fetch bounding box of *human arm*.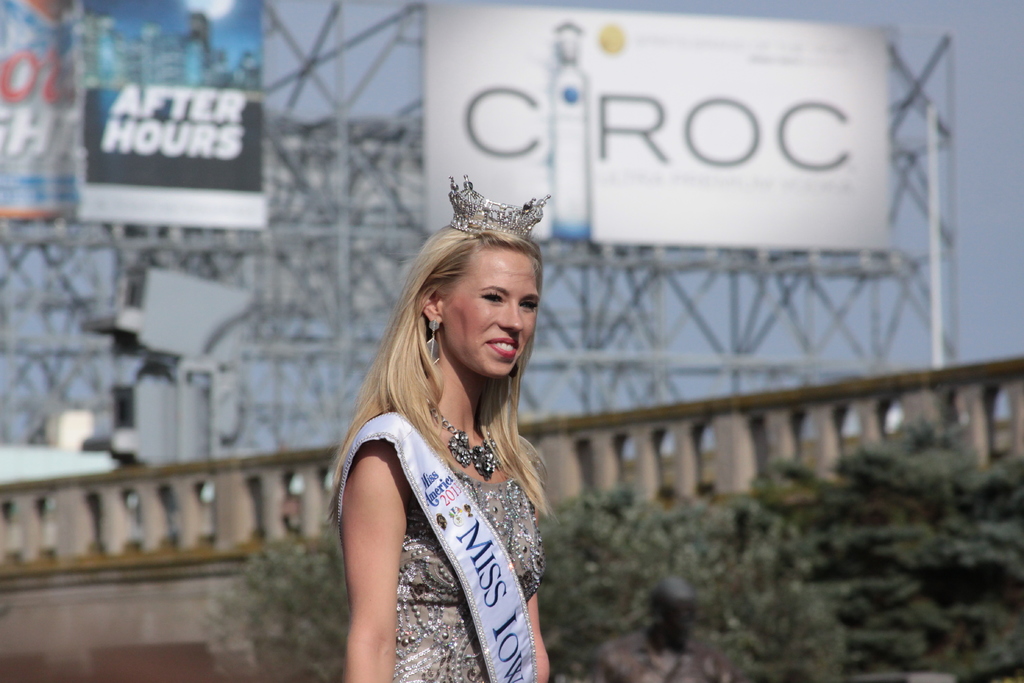
Bbox: rect(509, 588, 556, 681).
